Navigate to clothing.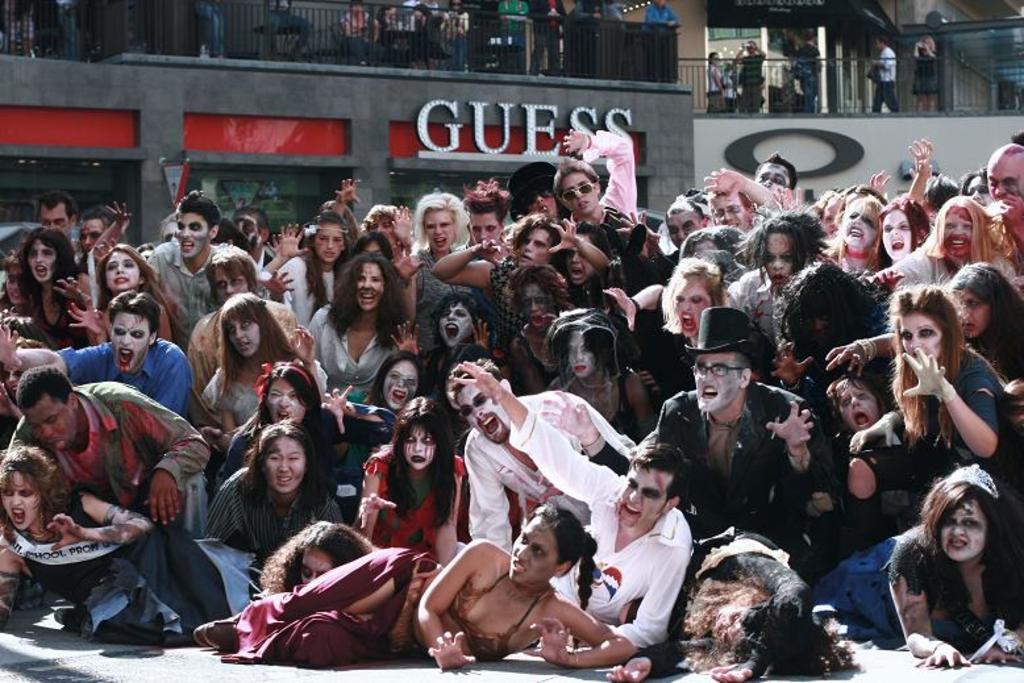
Navigation target: x1=640, y1=1, x2=683, y2=34.
